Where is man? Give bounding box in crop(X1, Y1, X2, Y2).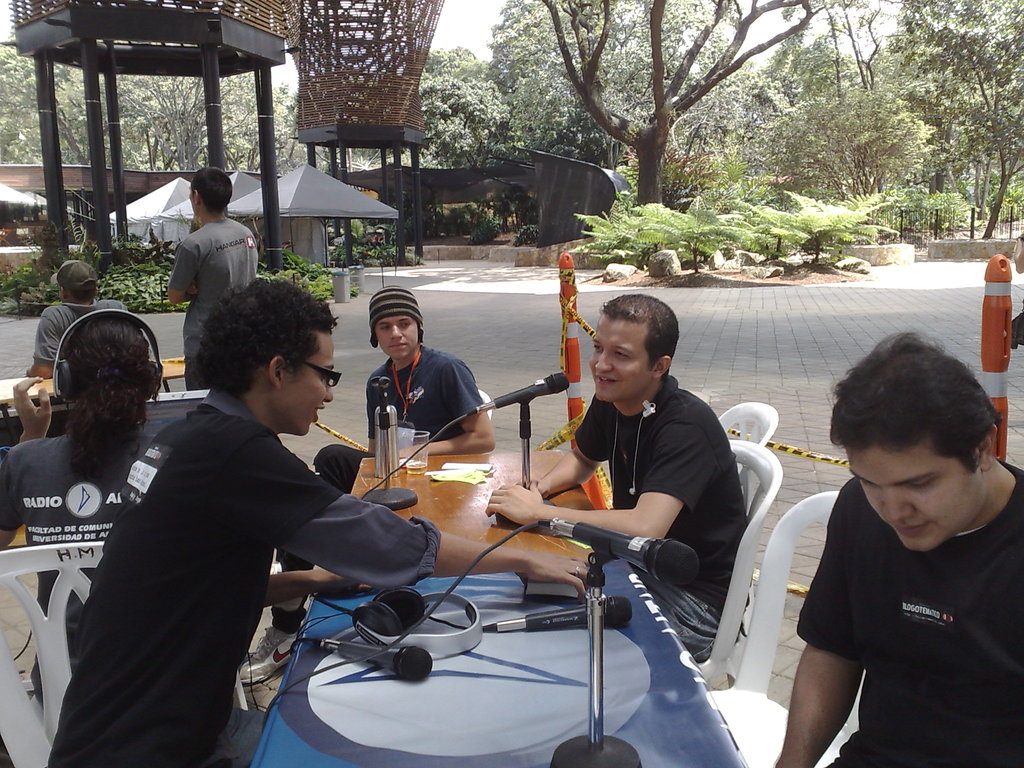
crop(488, 291, 749, 658).
